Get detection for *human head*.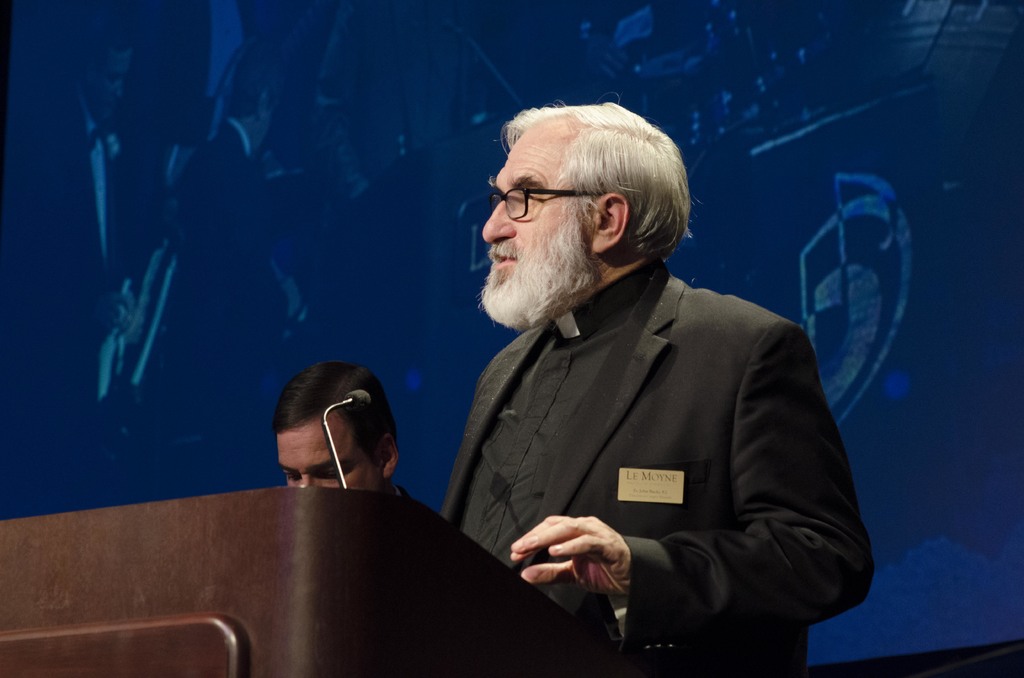
Detection: bbox(463, 88, 685, 321).
